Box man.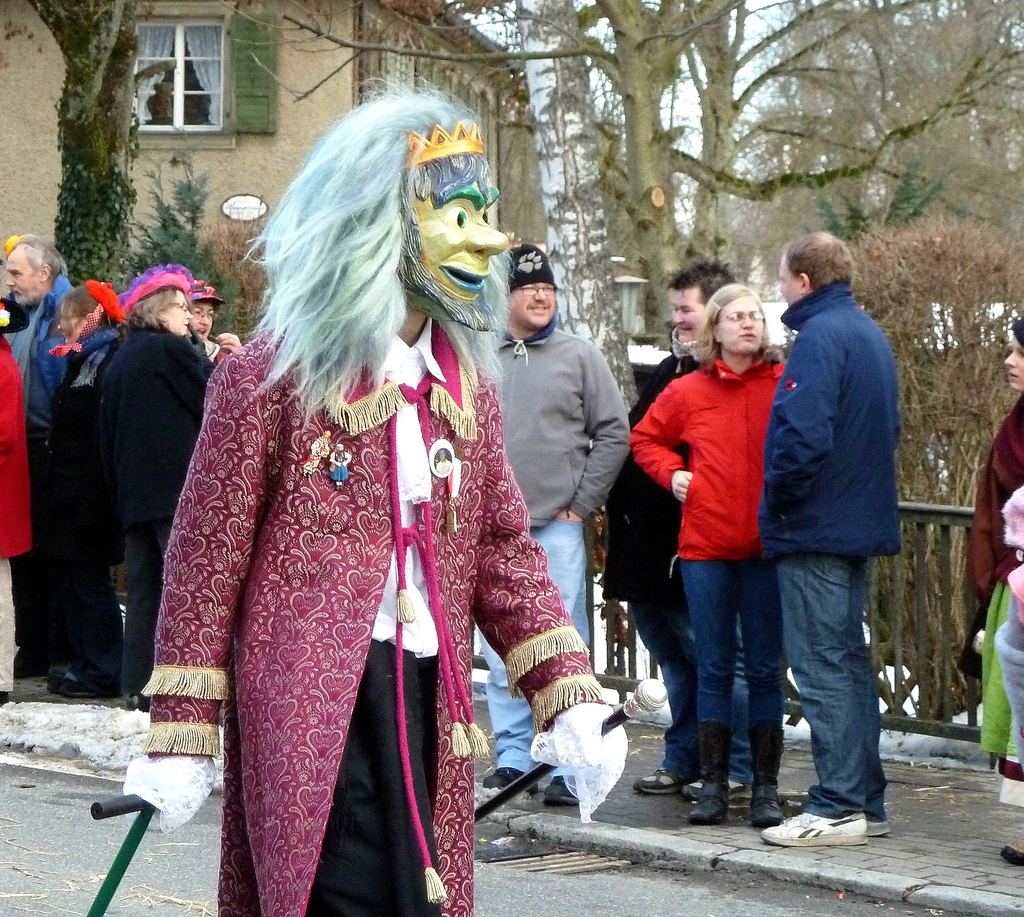
<bbox>602, 262, 753, 796</bbox>.
